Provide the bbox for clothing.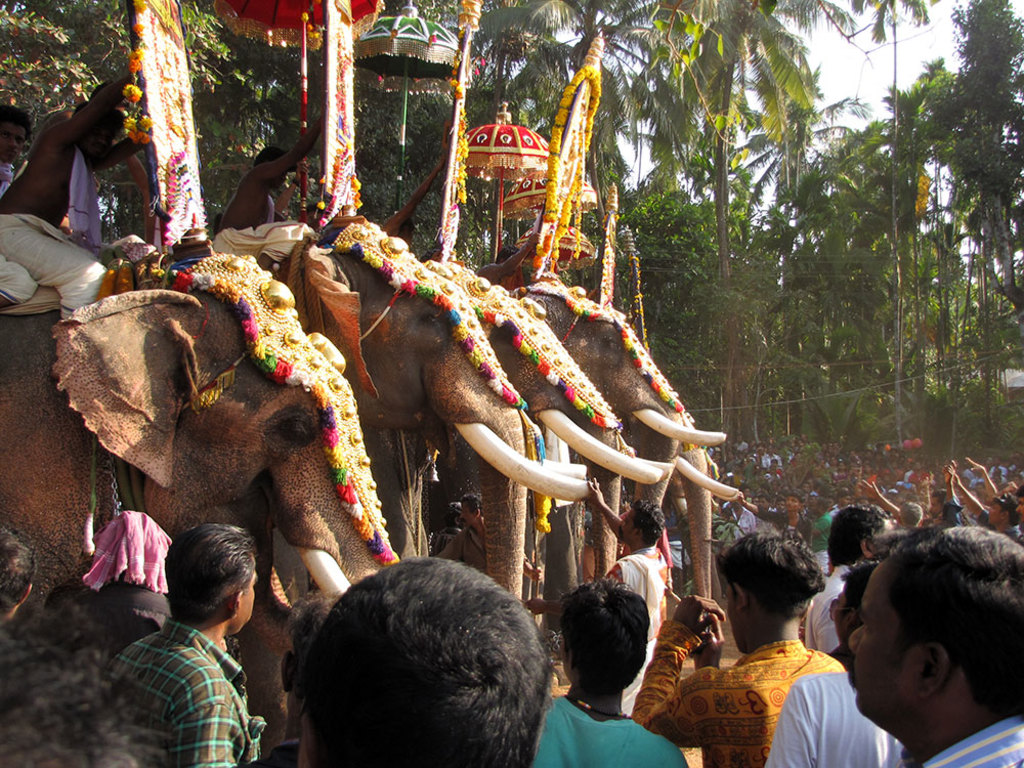
<bbox>213, 225, 310, 264</bbox>.
